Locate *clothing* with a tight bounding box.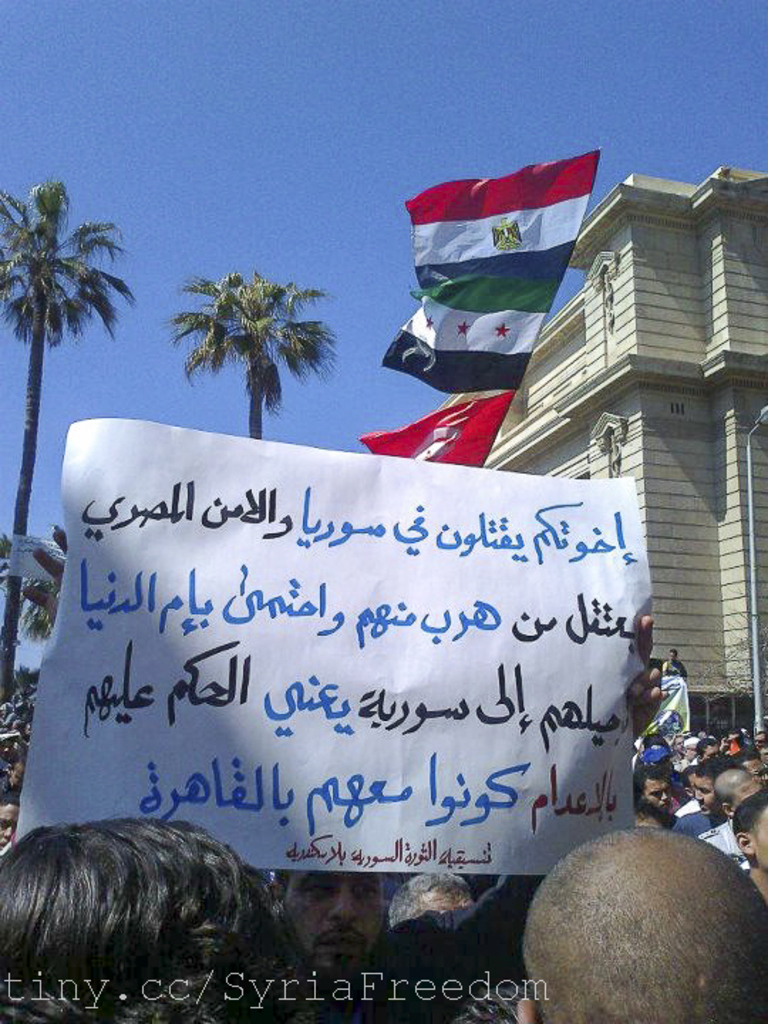
{"x1": 694, "y1": 821, "x2": 748, "y2": 869}.
